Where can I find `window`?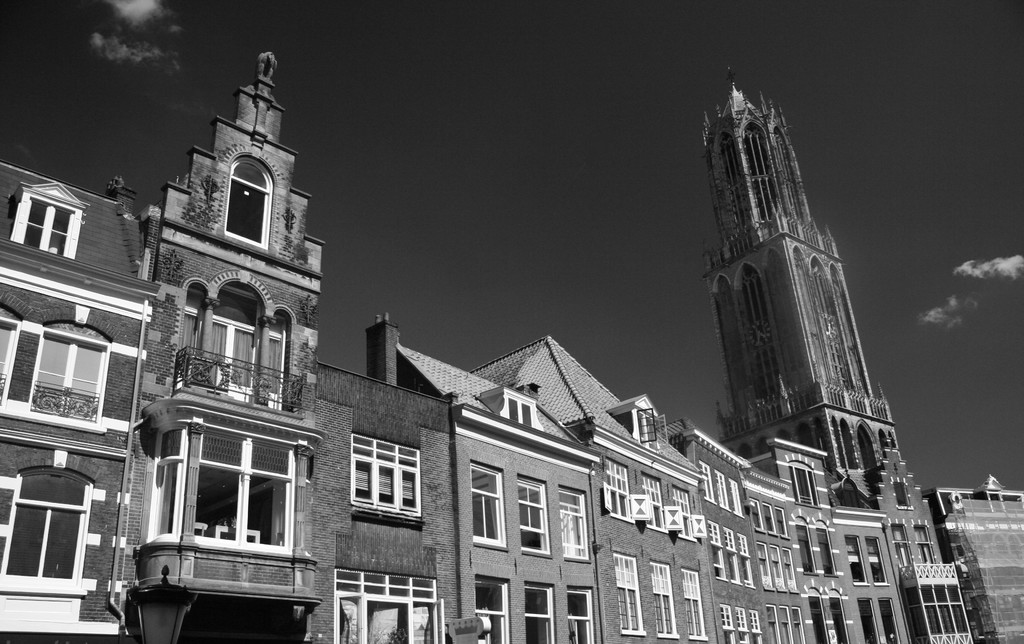
You can find it at rect(0, 327, 10, 395).
